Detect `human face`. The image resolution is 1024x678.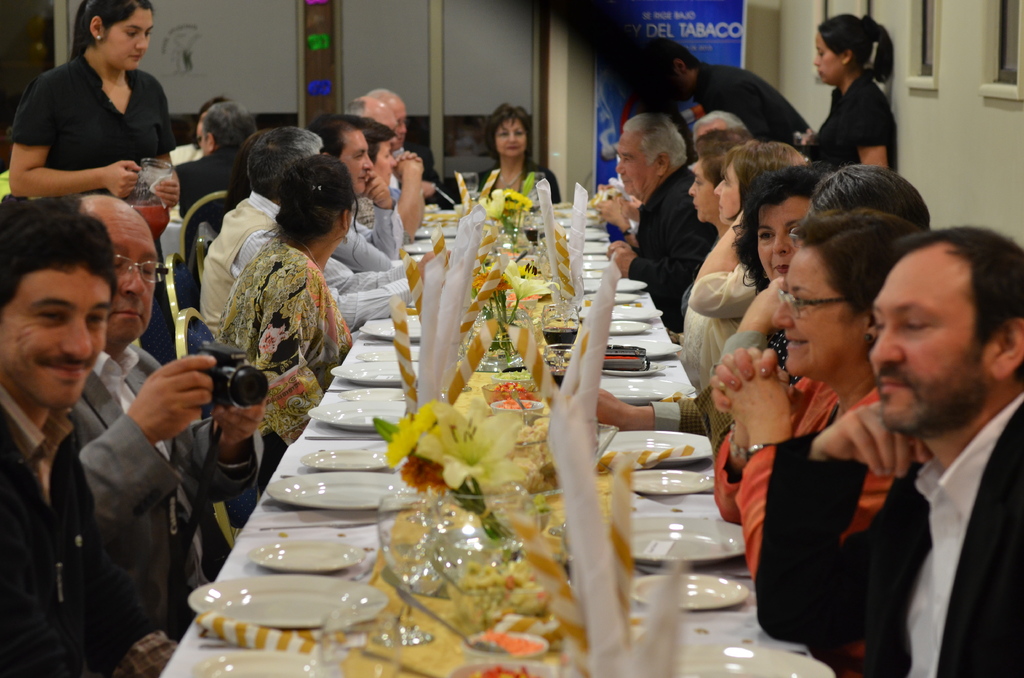
717 167 740 223.
